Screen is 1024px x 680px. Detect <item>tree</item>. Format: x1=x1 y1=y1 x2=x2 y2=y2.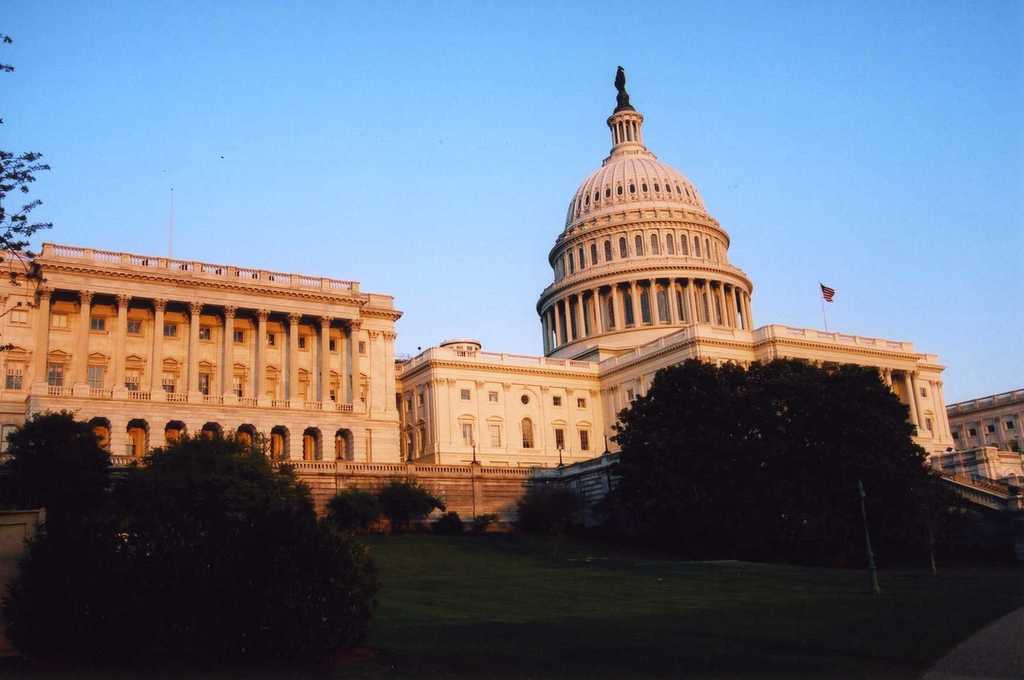
x1=744 y1=351 x2=867 y2=552.
